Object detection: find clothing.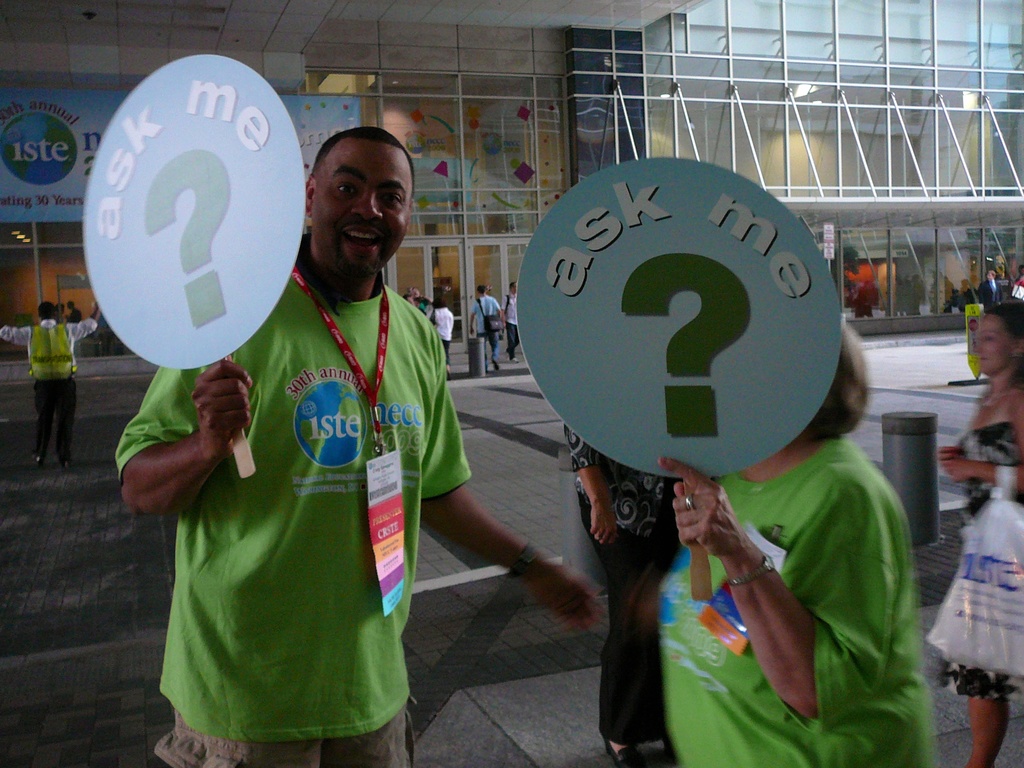
560,420,683,746.
